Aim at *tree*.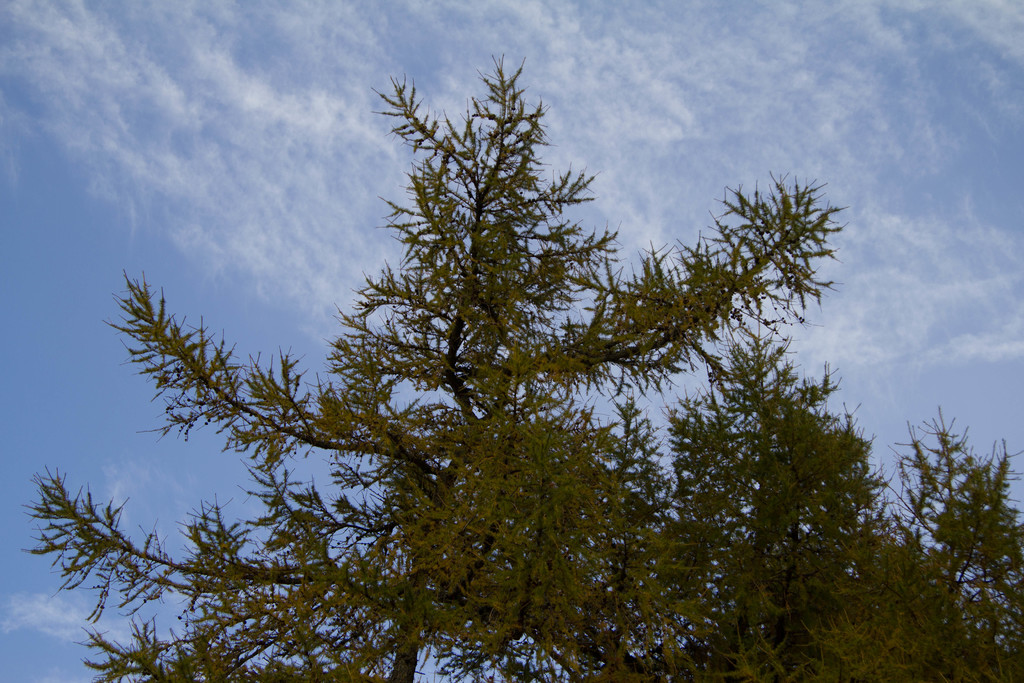
Aimed at [x1=20, y1=50, x2=1023, y2=682].
